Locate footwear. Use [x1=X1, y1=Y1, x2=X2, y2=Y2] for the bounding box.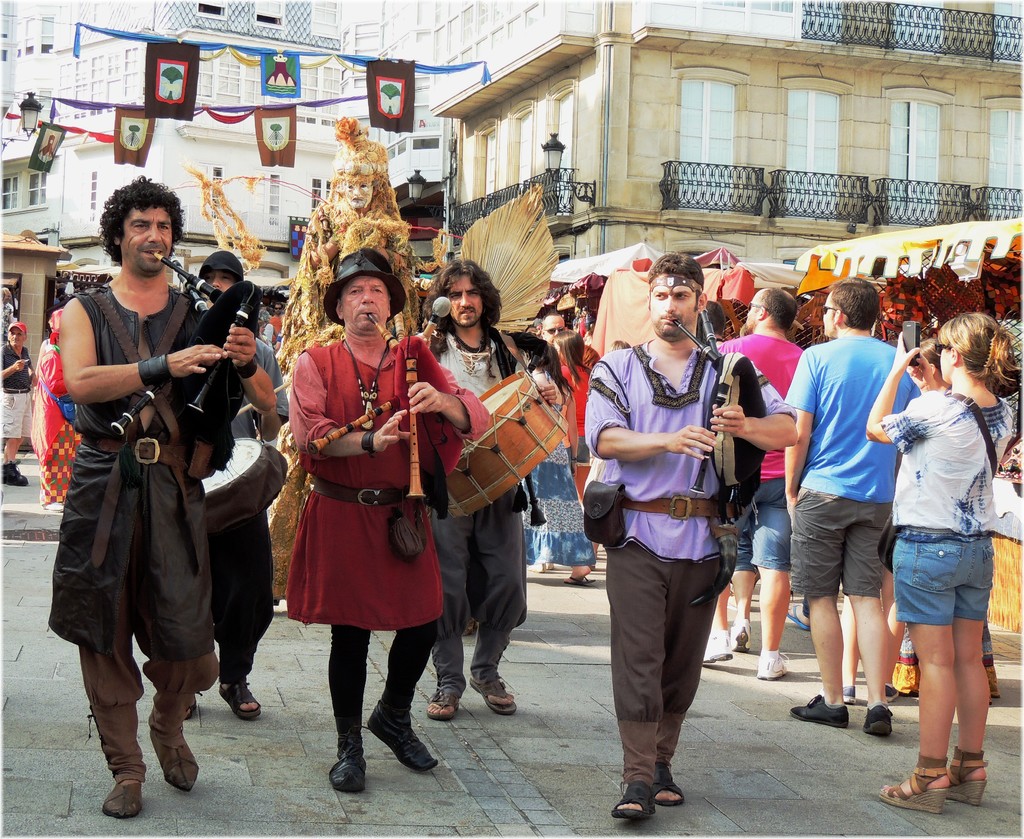
[x1=787, y1=602, x2=807, y2=632].
